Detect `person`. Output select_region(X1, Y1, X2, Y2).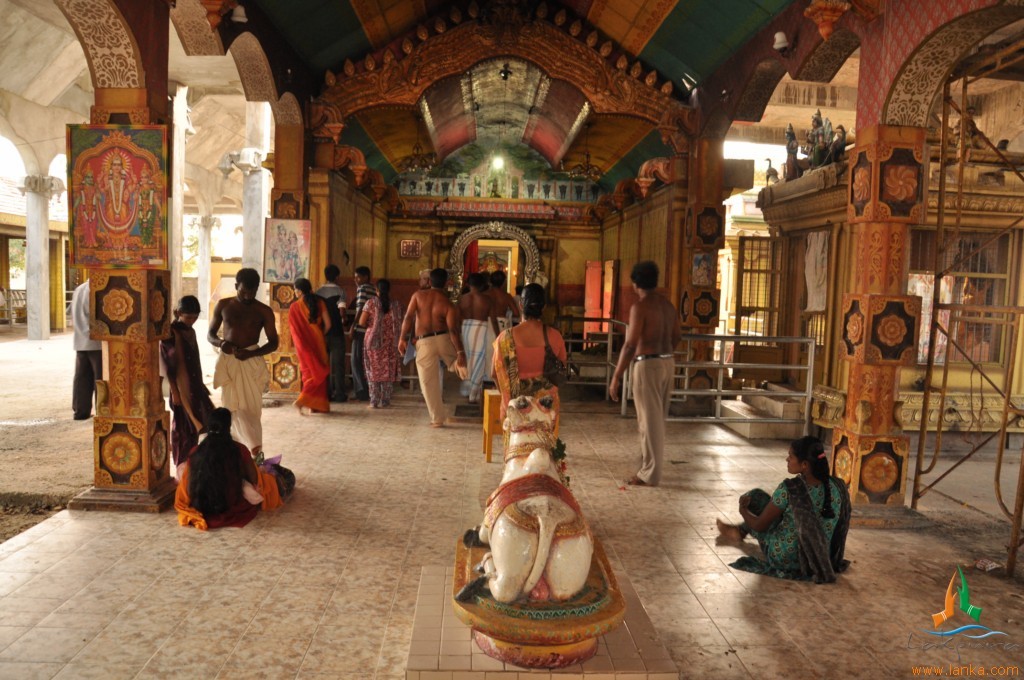
select_region(67, 276, 104, 418).
